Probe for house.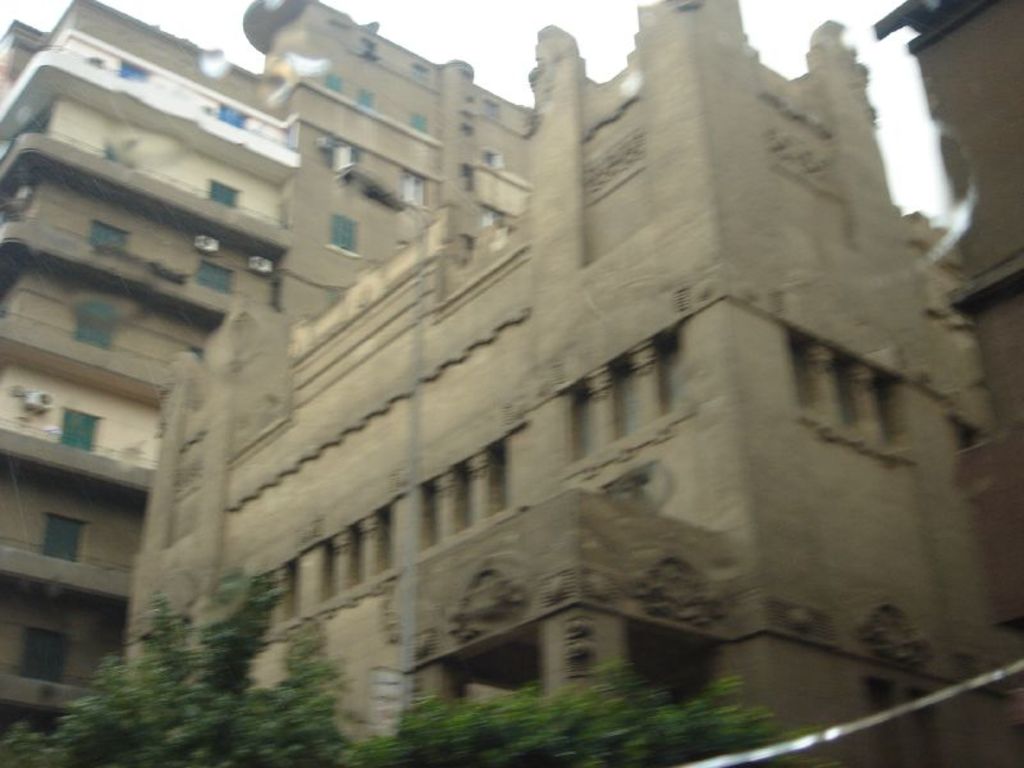
Probe result: detection(0, 0, 534, 705).
